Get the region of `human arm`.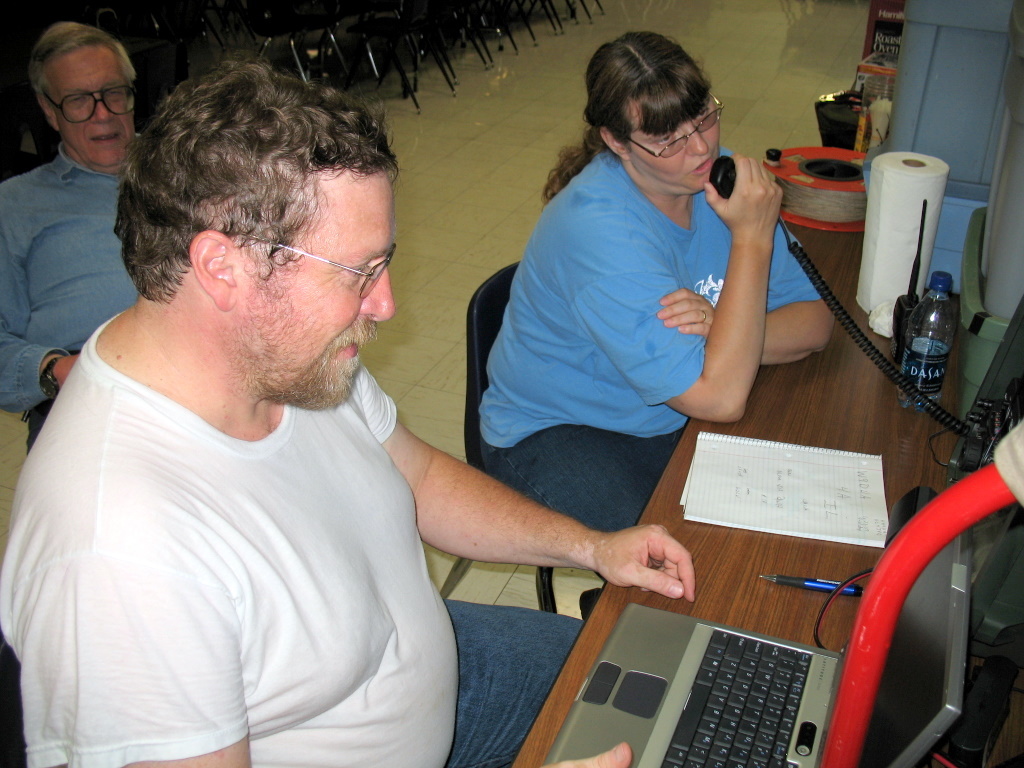
[656, 144, 847, 381].
